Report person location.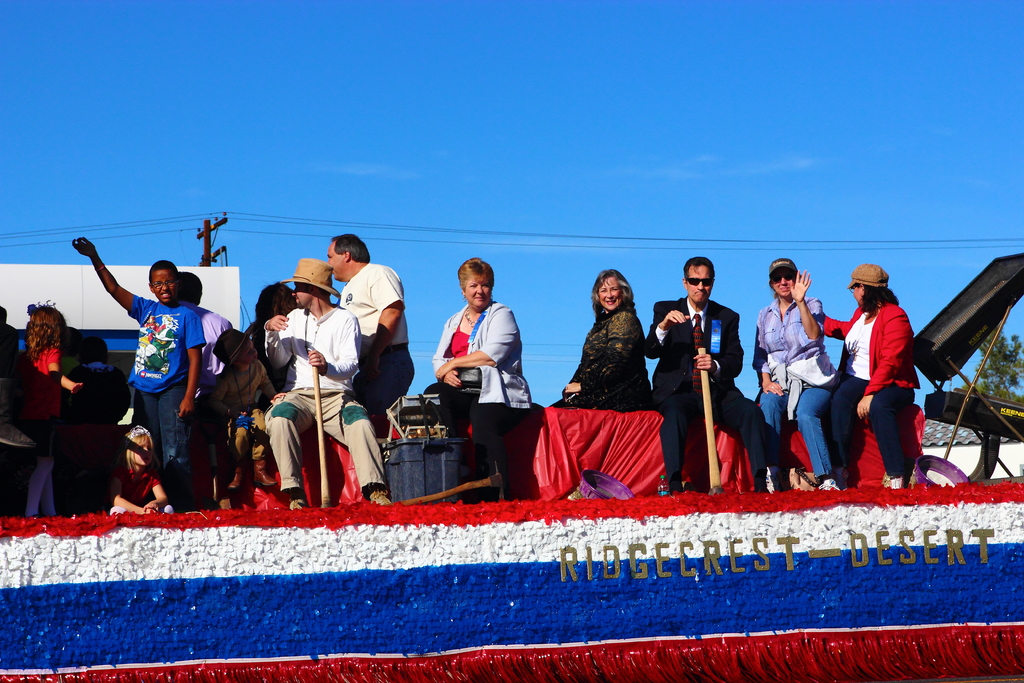
Report: (x1=259, y1=255, x2=401, y2=513).
